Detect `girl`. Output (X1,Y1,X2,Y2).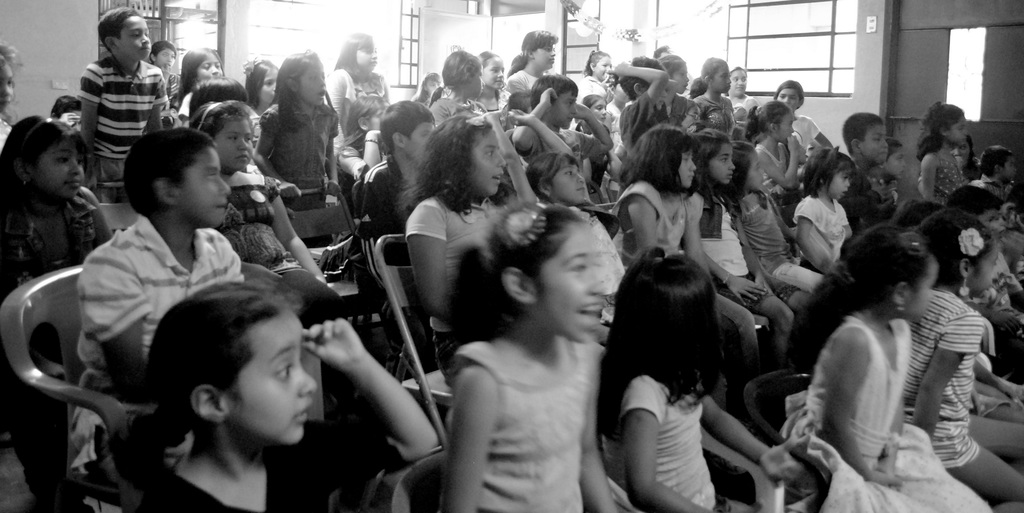
(660,57,703,123).
